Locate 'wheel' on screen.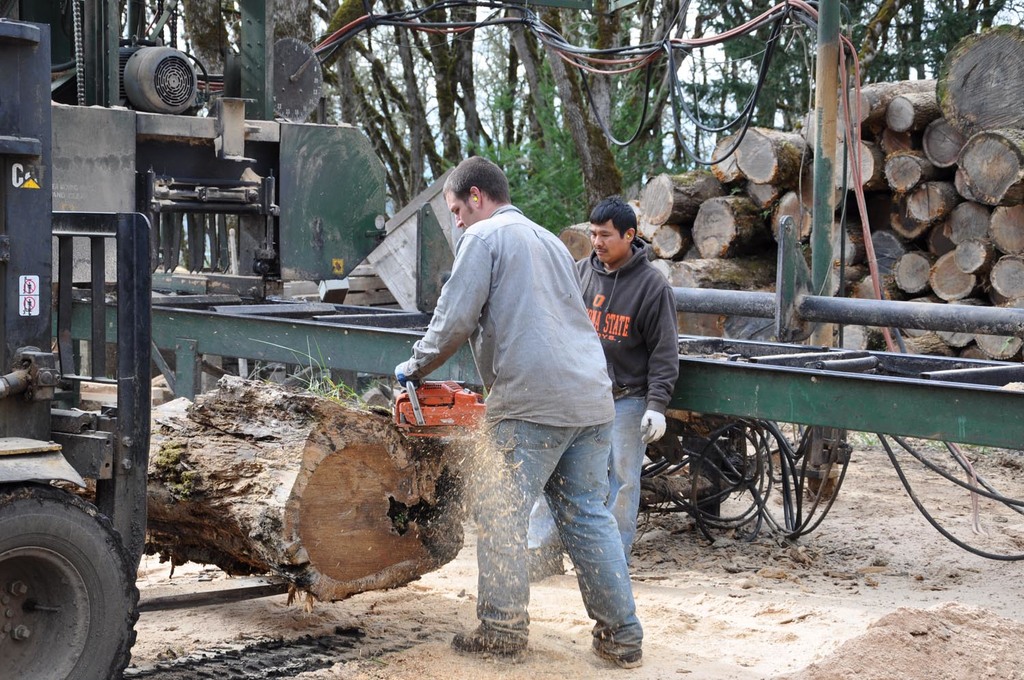
On screen at box(0, 492, 126, 671).
